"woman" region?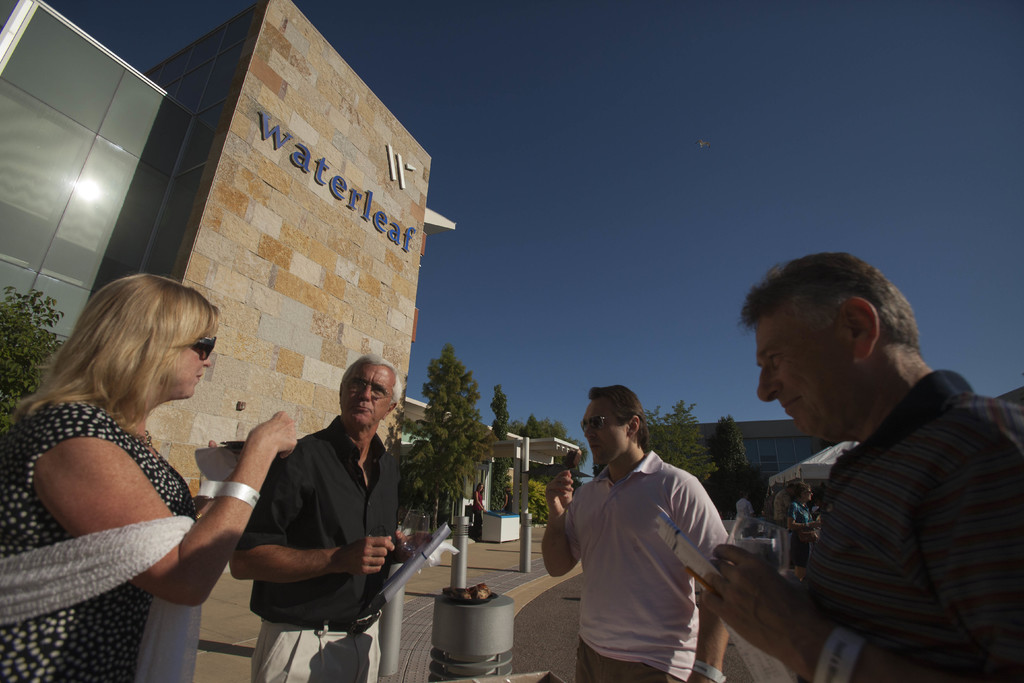
[470,483,484,541]
